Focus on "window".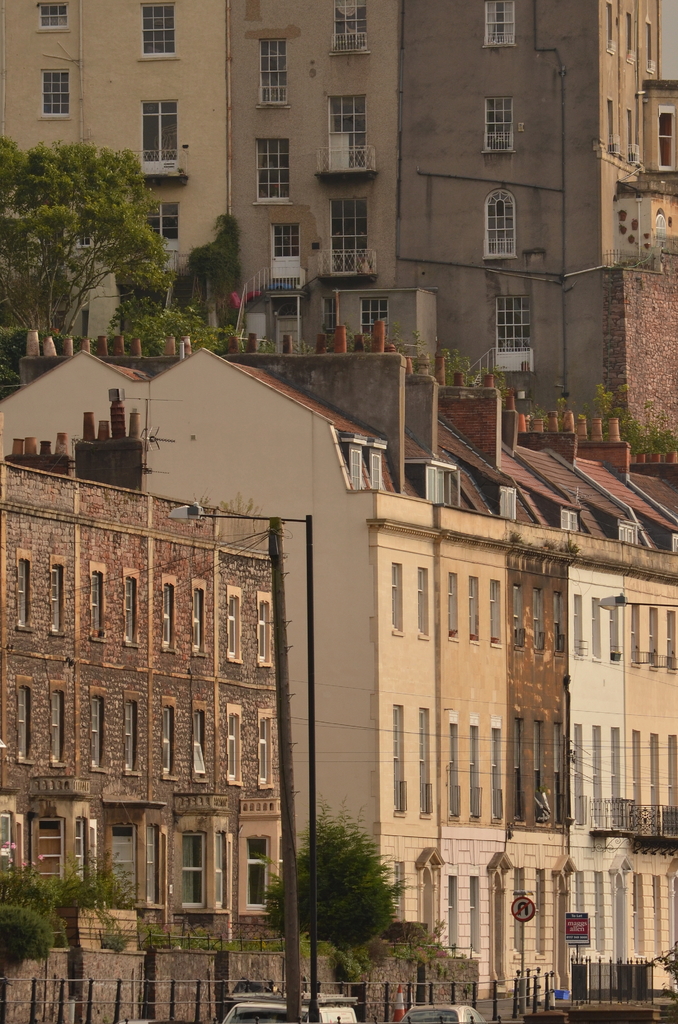
Focused at 590, 726, 602, 824.
